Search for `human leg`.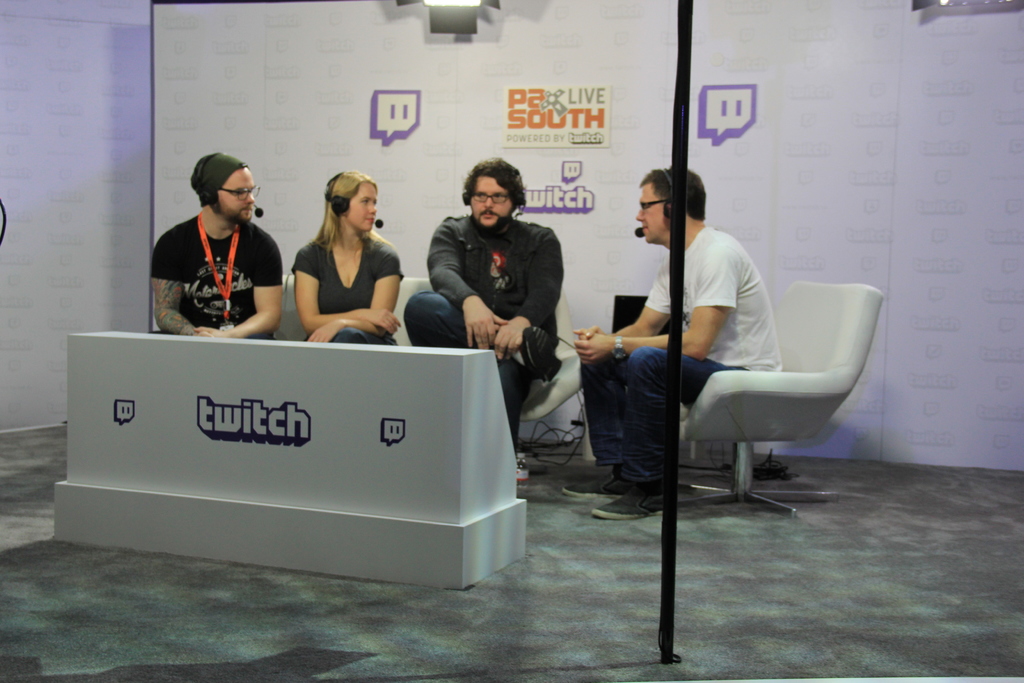
Found at box=[404, 293, 558, 483].
